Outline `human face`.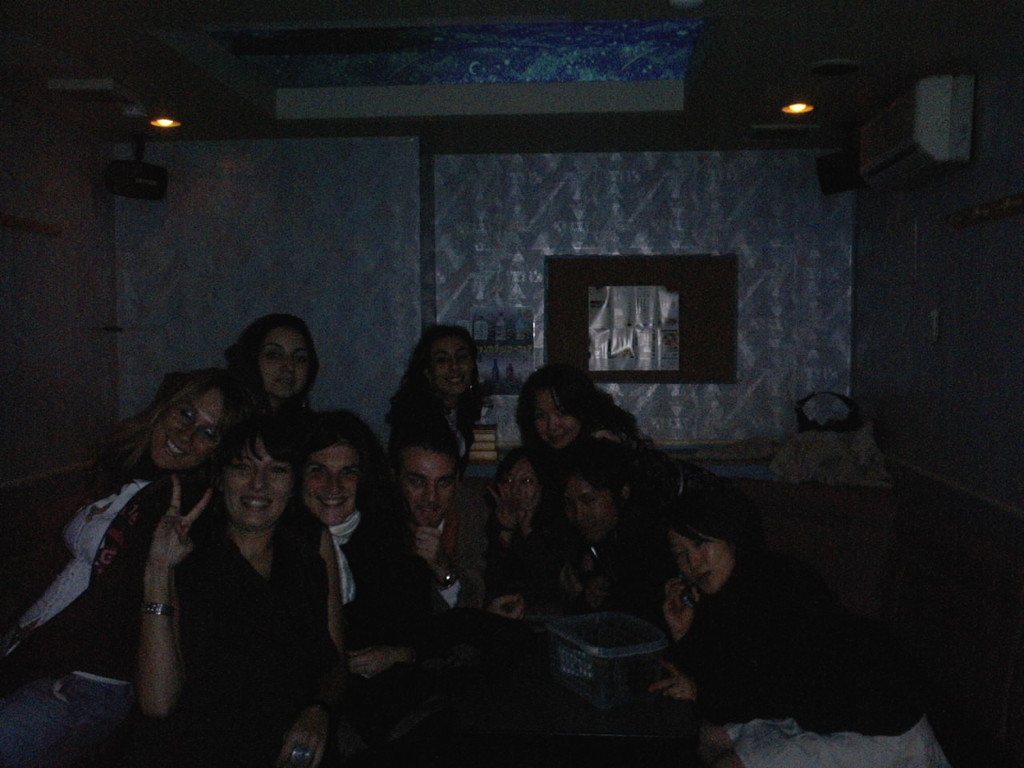
Outline: (437,334,481,391).
